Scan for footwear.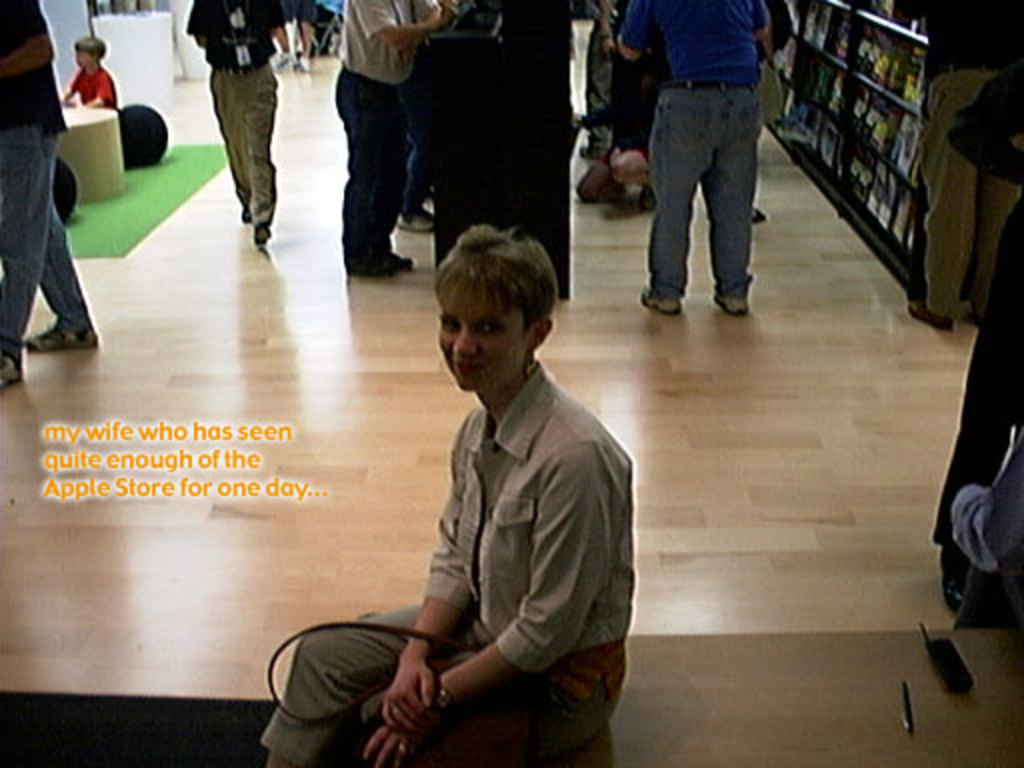
Scan result: [740, 202, 766, 222].
